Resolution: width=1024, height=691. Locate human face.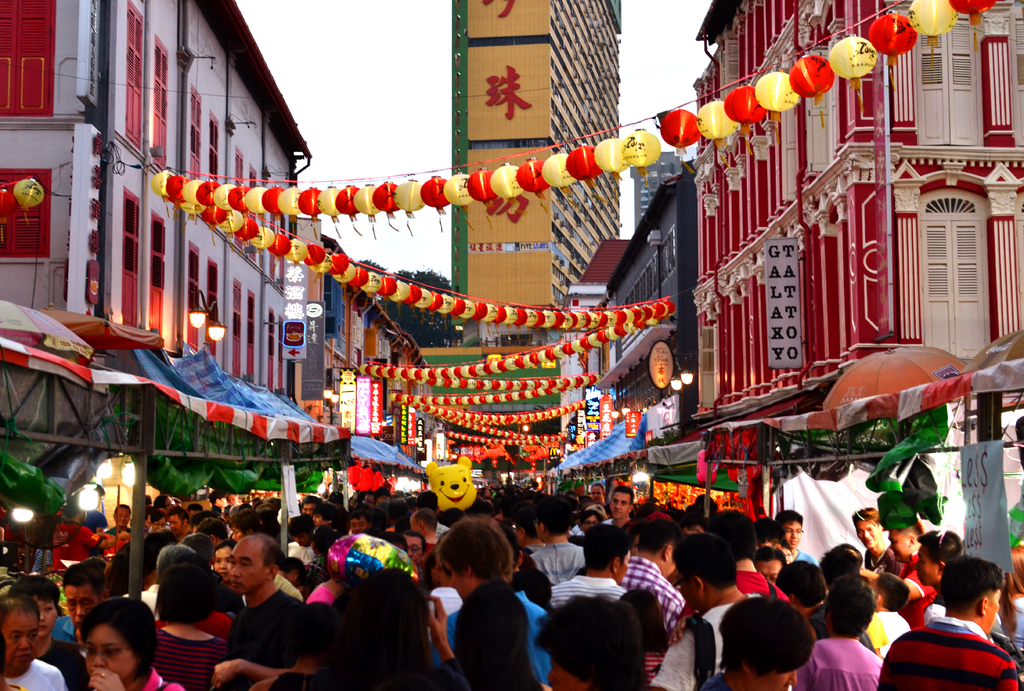
{"left": 67, "top": 580, "right": 99, "bottom": 623}.
